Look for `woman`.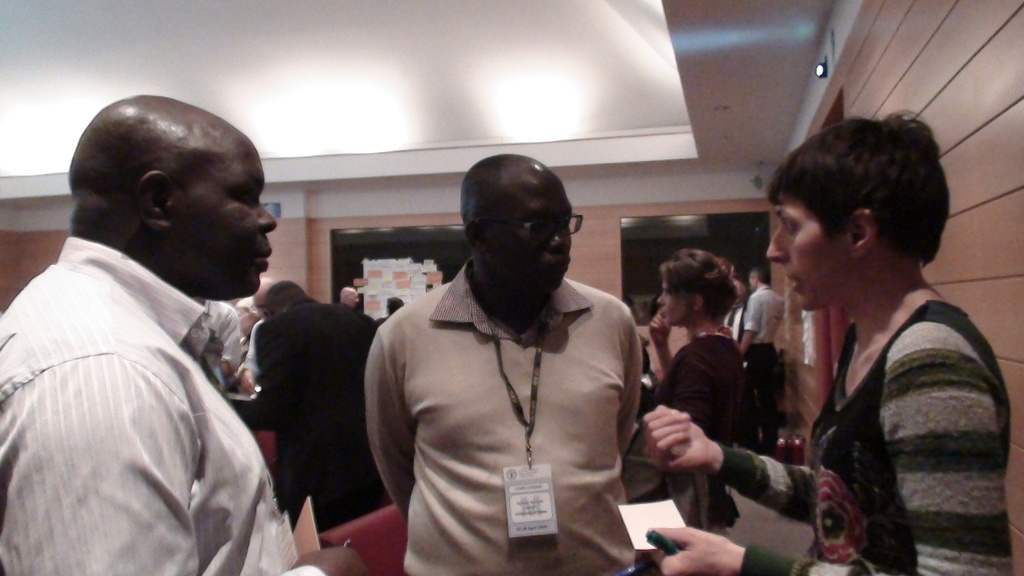
Found: (639, 112, 1014, 575).
